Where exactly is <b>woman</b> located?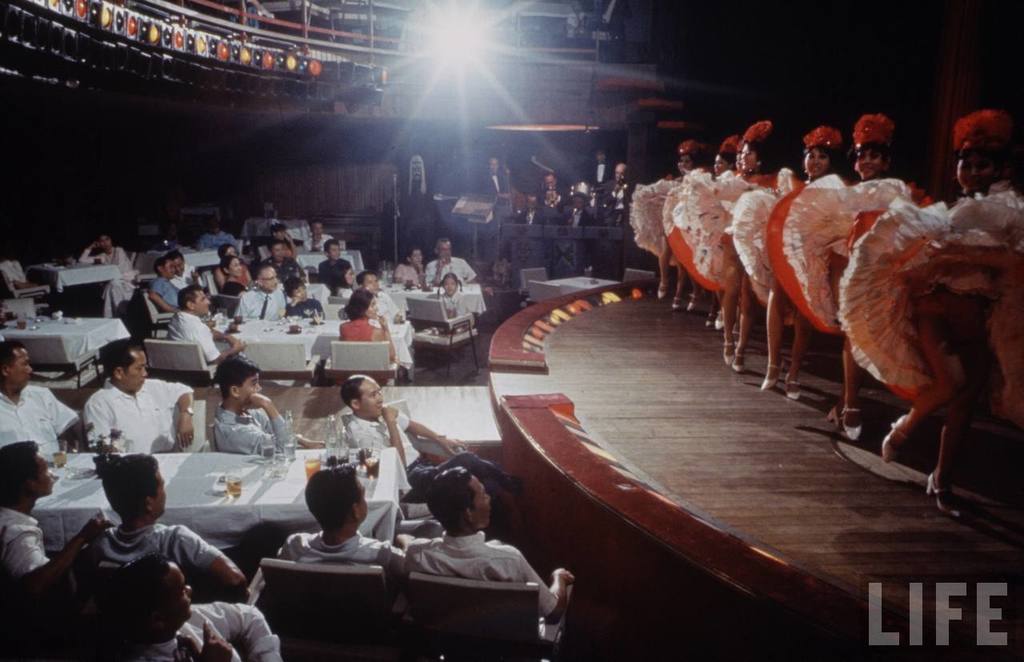
Its bounding box is crop(653, 145, 716, 303).
